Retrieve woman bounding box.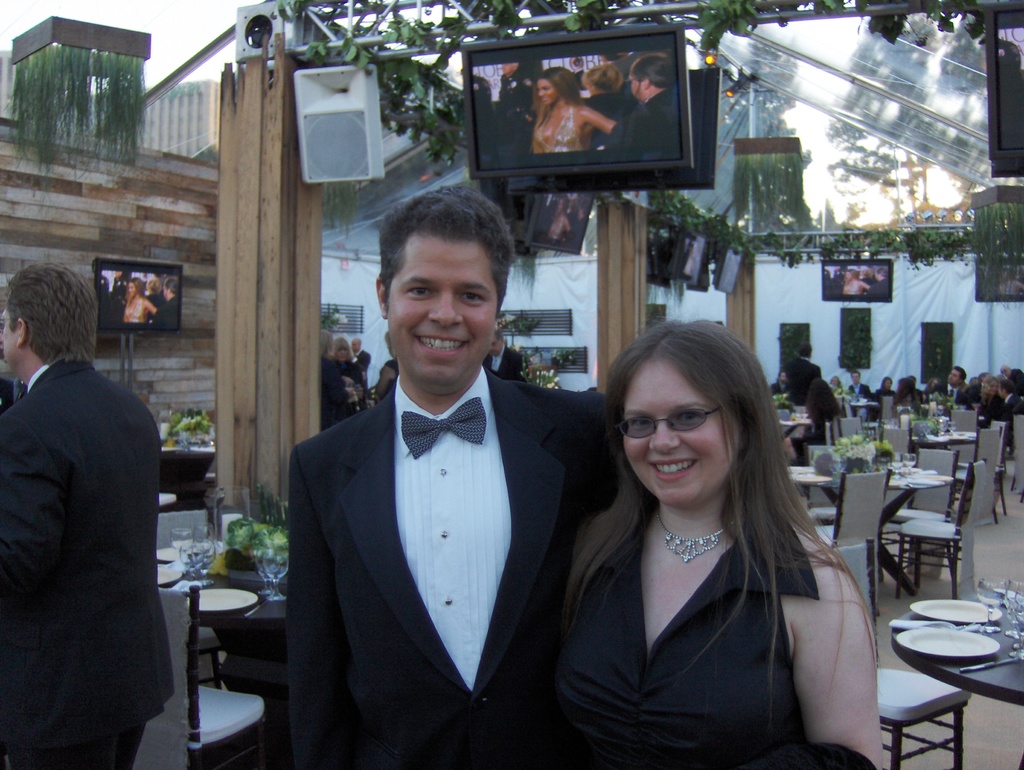
Bounding box: bbox=[332, 337, 369, 414].
